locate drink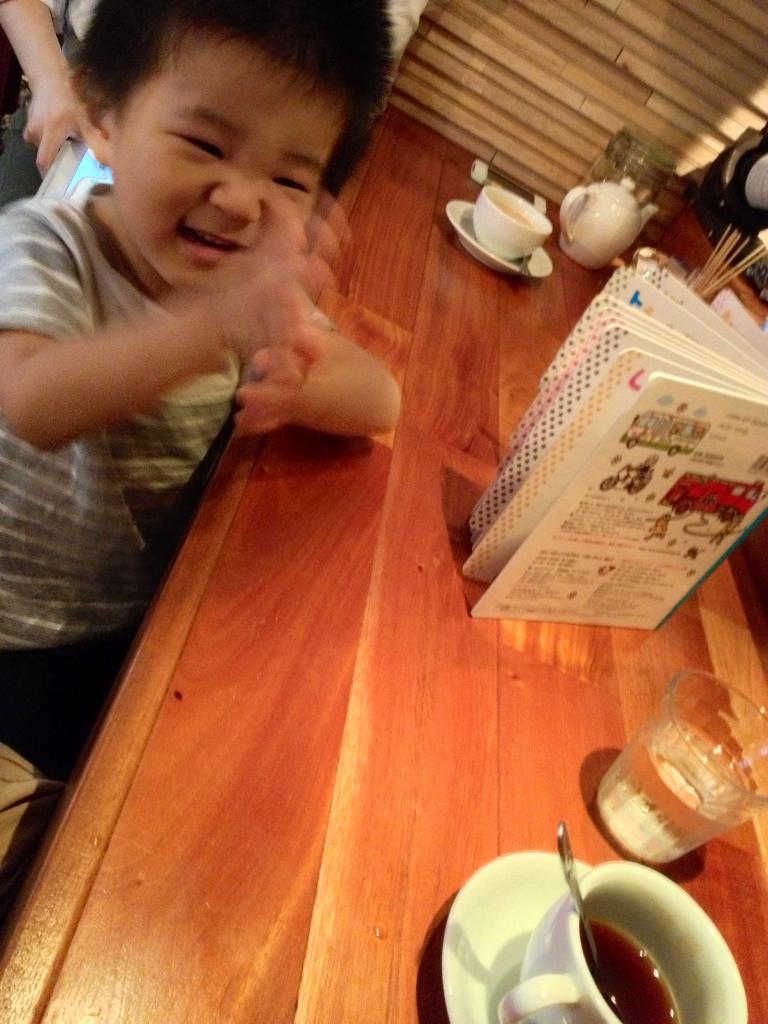
locate(594, 731, 753, 867)
